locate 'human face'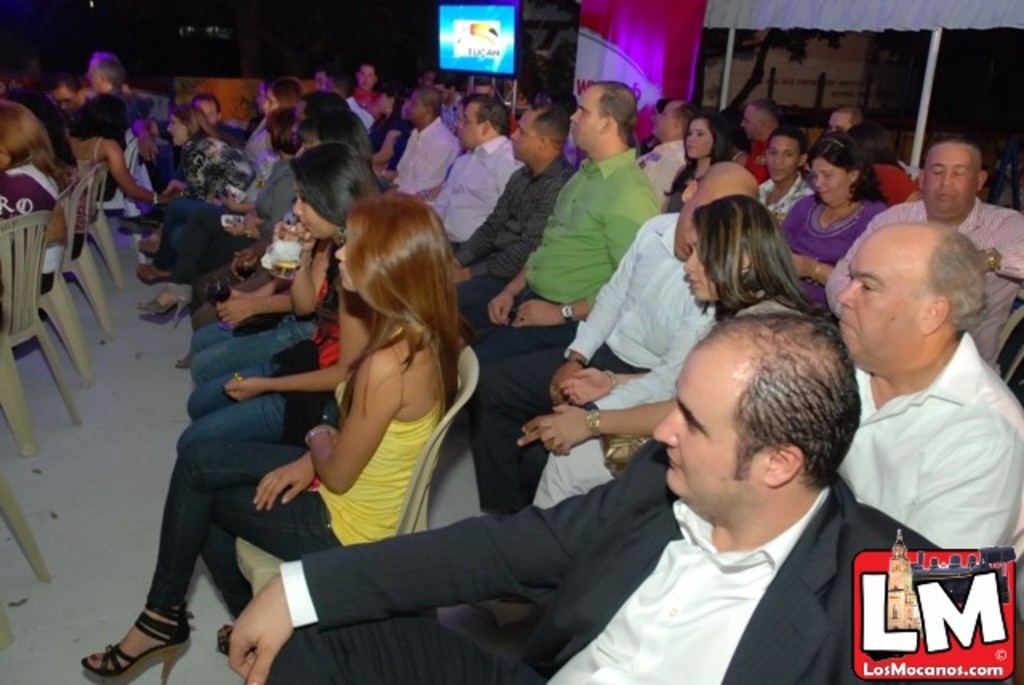
region(816, 166, 850, 206)
